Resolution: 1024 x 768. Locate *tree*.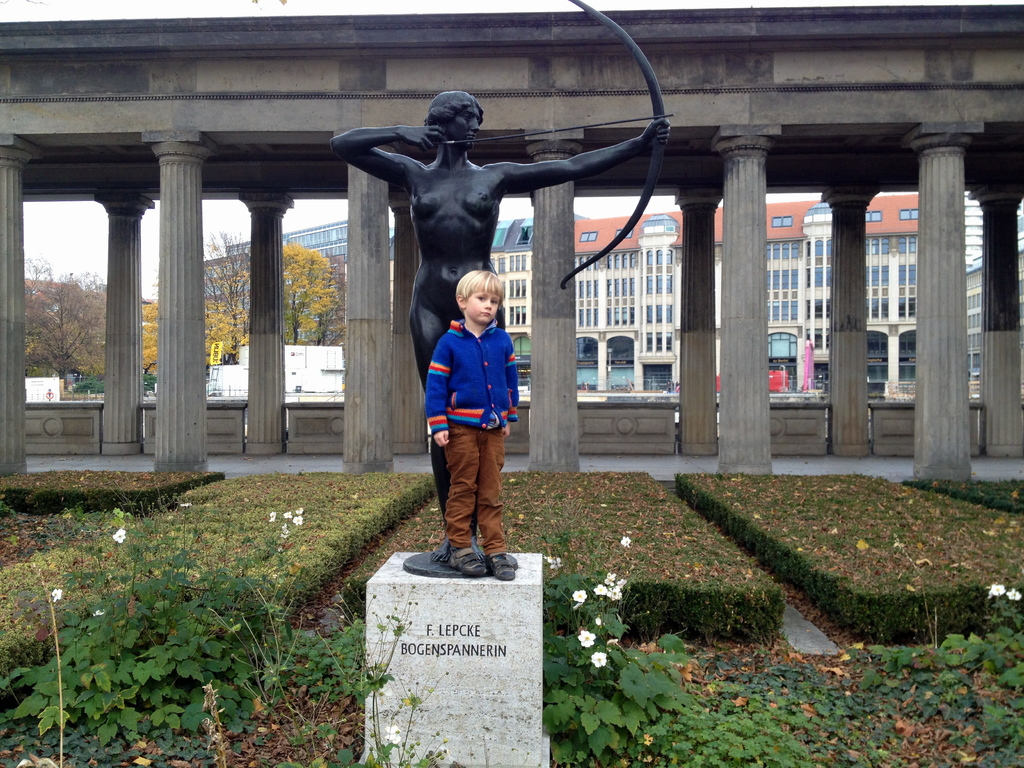
left=202, top=300, right=241, bottom=371.
